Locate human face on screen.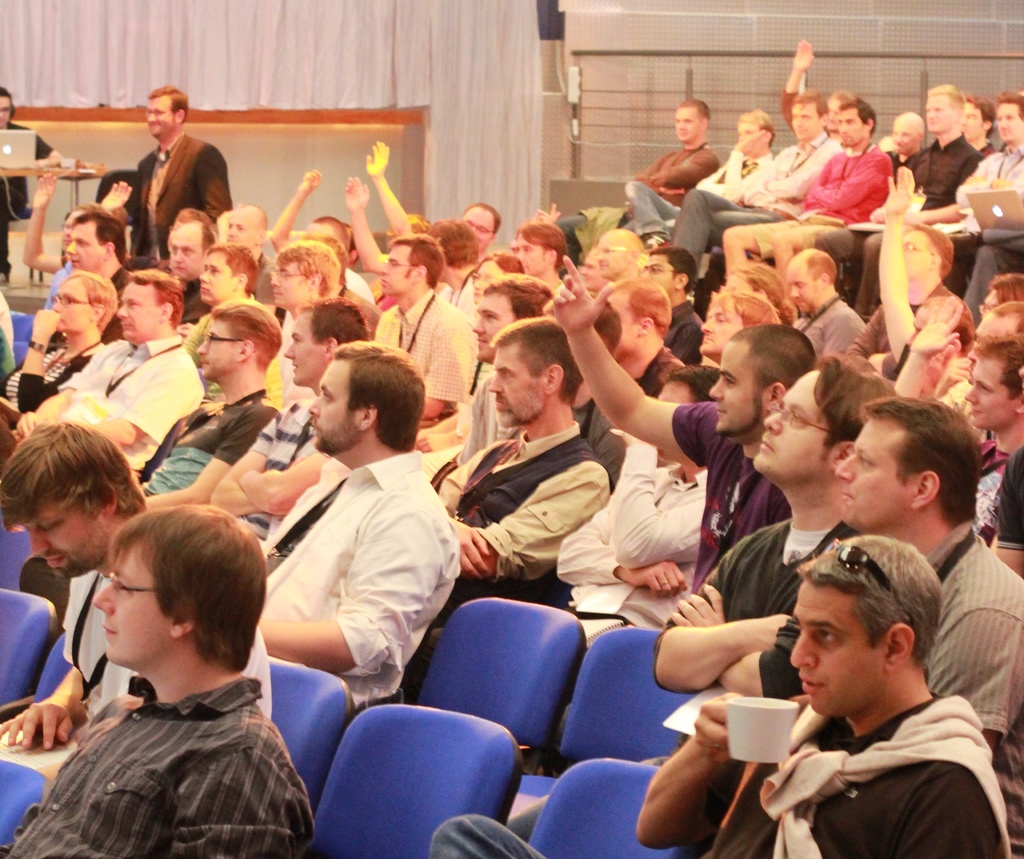
On screen at bbox(68, 229, 109, 275).
